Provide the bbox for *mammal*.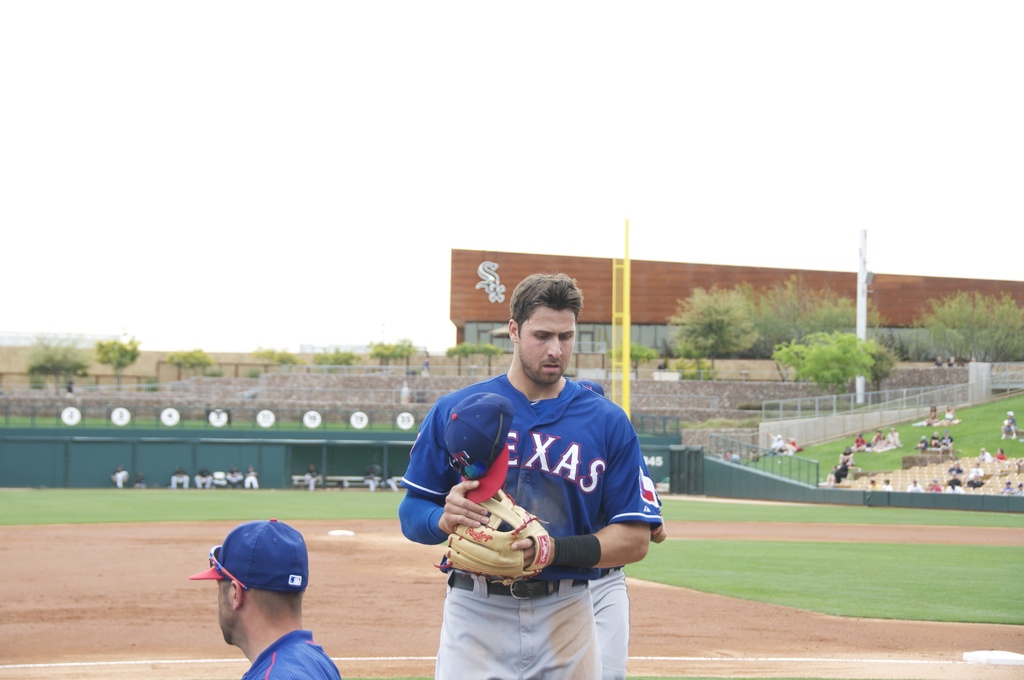
locate(828, 461, 846, 489).
